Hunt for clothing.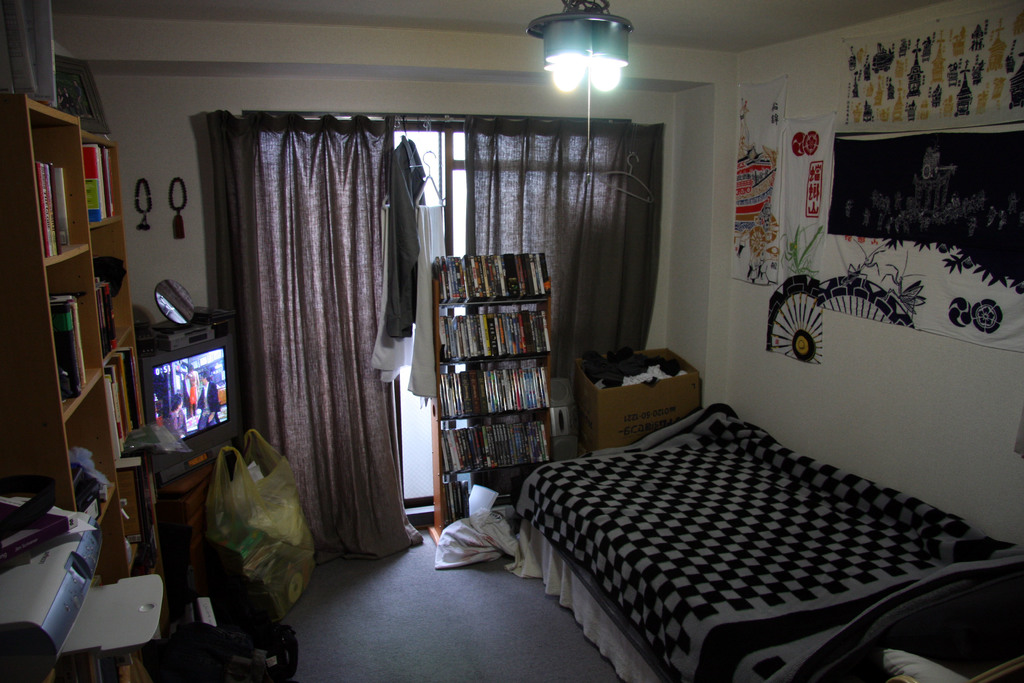
Hunted down at bbox=[187, 386, 197, 407].
